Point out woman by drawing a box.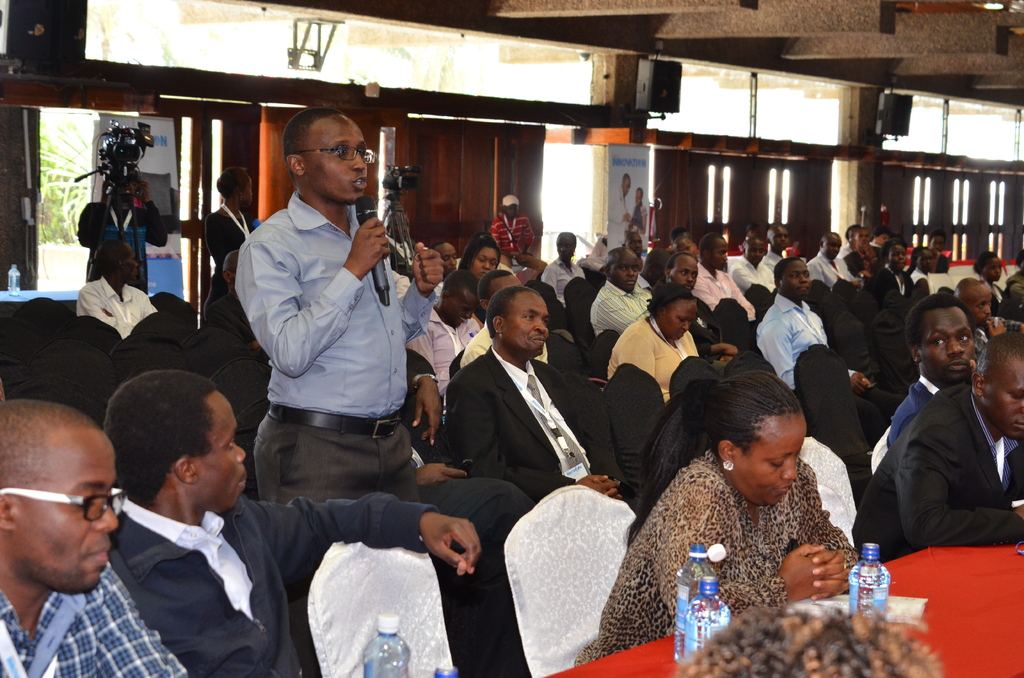
[left=865, top=235, right=916, bottom=314].
